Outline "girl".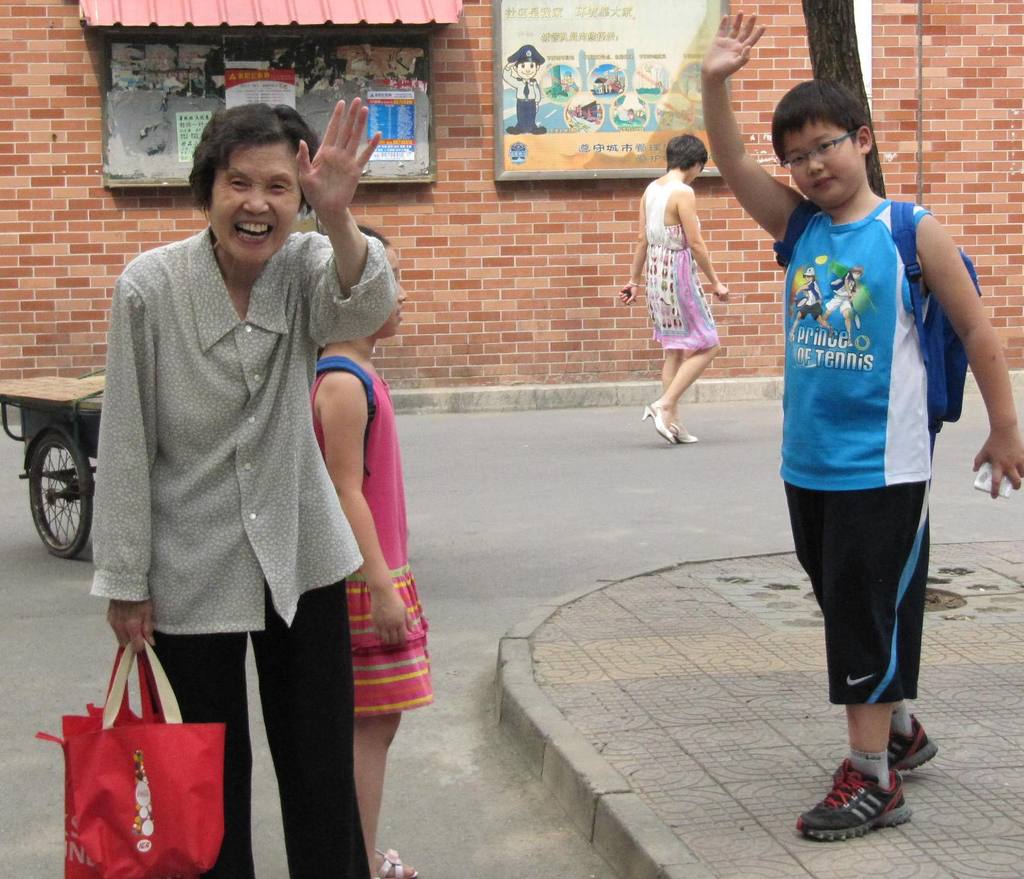
Outline: {"left": 314, "top": 221, "right": 431, "bottom": 878}.
